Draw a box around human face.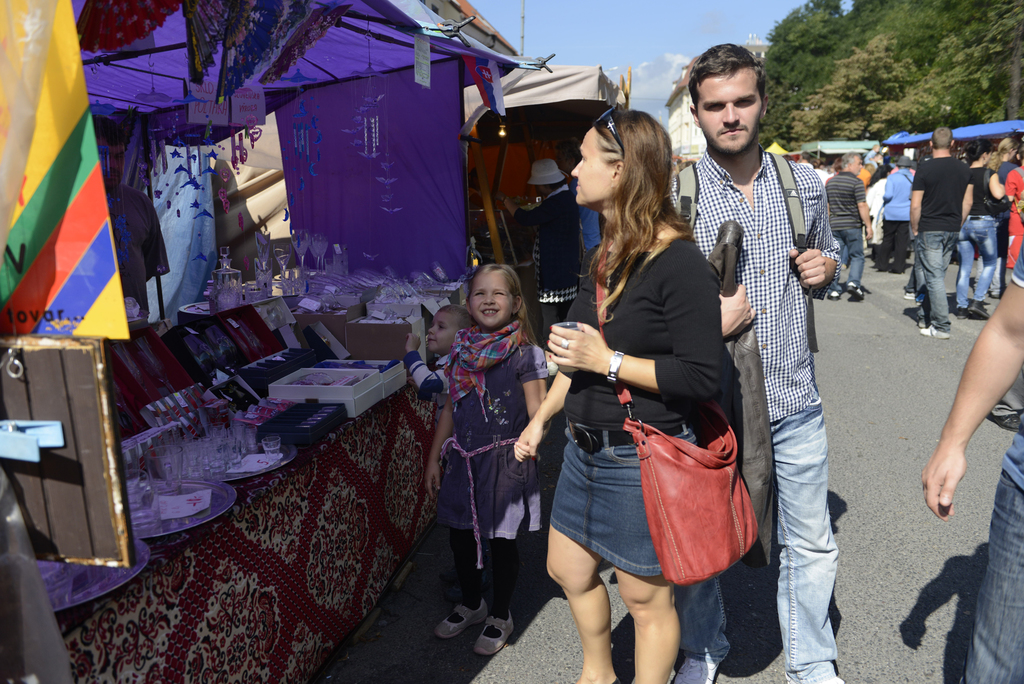
<box>573,133,610,206</box>.
